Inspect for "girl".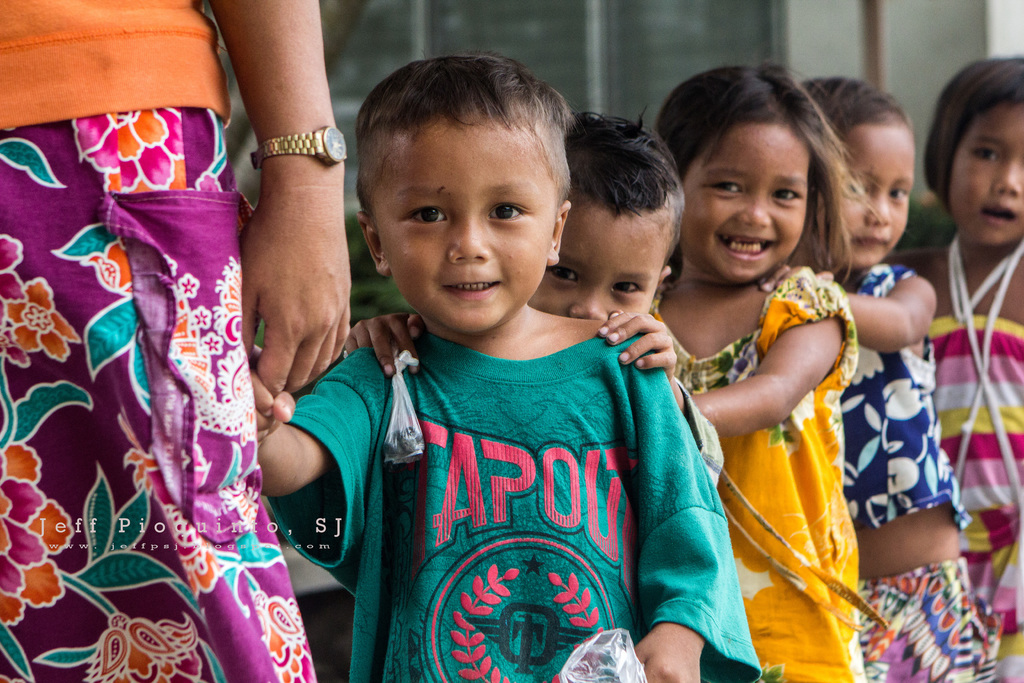
Inspection: [x1=598, y1=62, x2=857, y2=682].
